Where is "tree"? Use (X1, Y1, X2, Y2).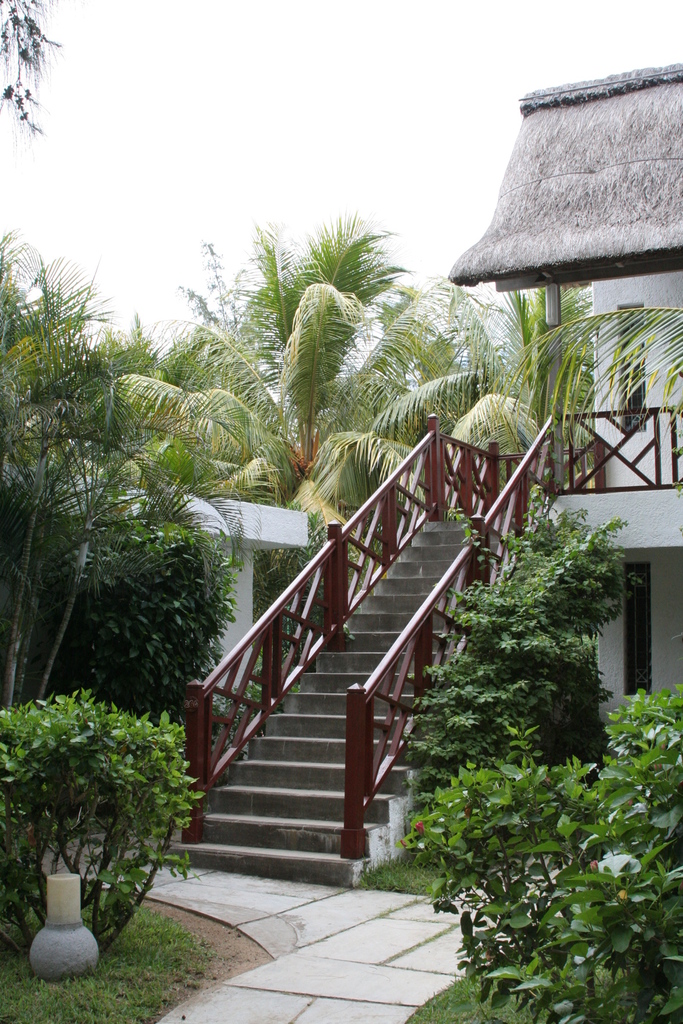
(444, 289, 682, 487).
